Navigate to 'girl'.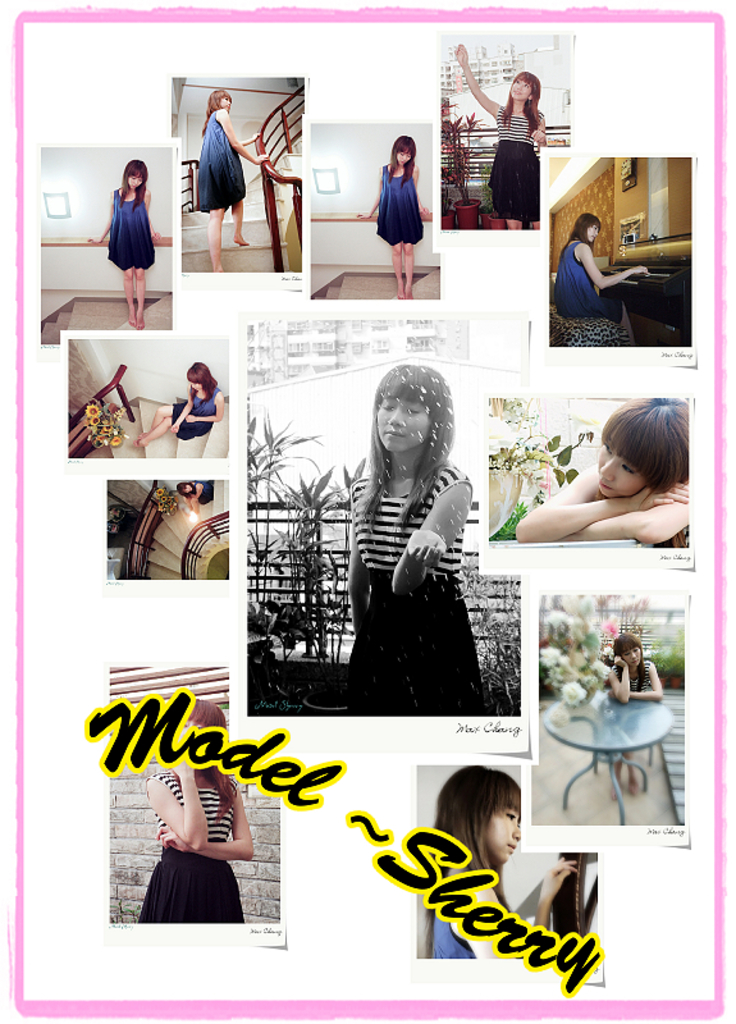
Navigation target: {"left": 557, "top": 207, "right": 652, "bottom": 332}.
